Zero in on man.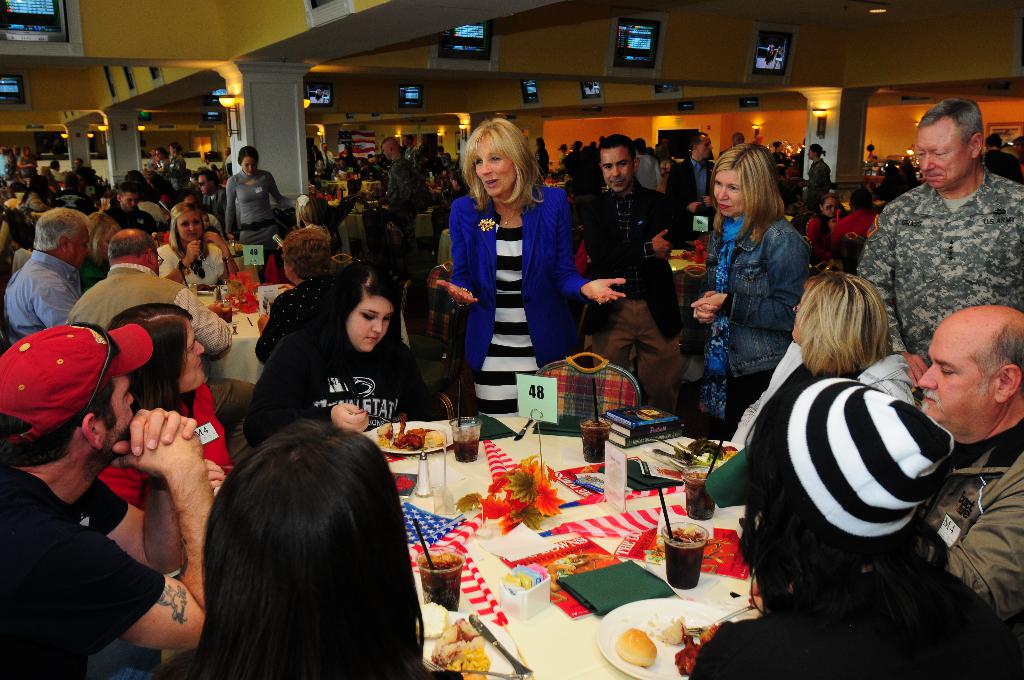
Zeroed in: crop(798, 140, 836, 204).
